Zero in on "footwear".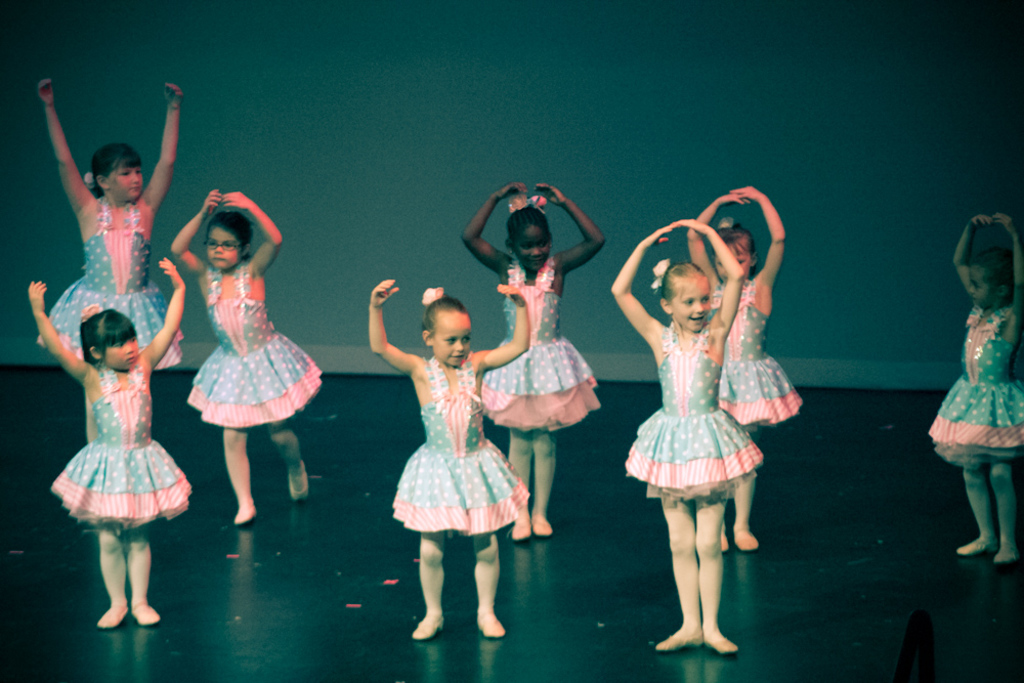
Zeroed in: {"left": 131, "top": 598, "right": 163, "bottom": 622}.
